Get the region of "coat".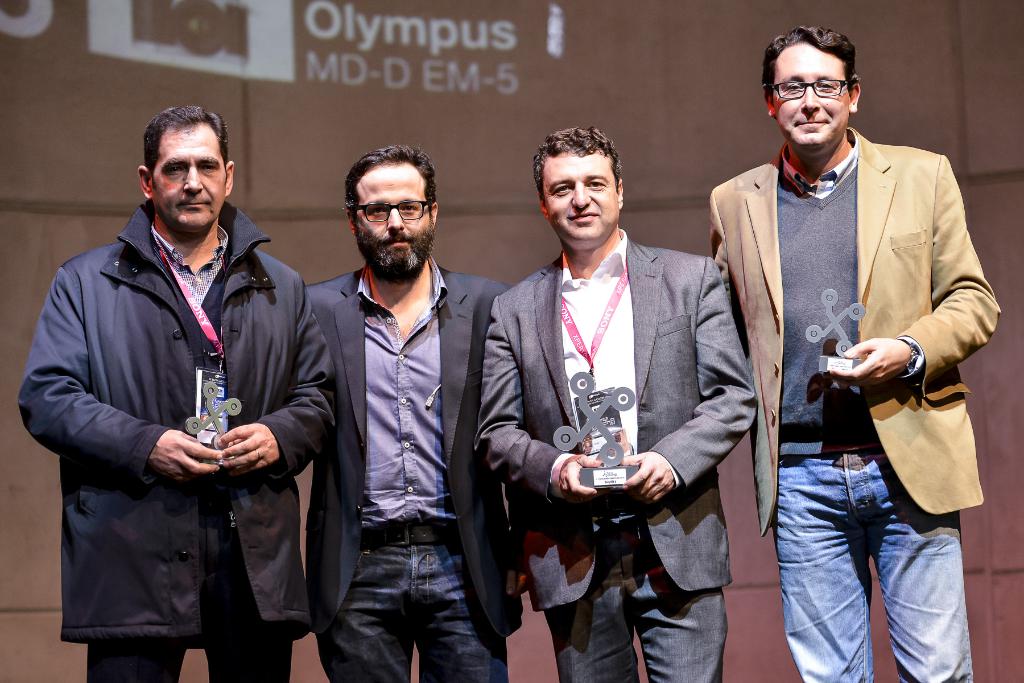
BBox(14, 187, 345, 643).
